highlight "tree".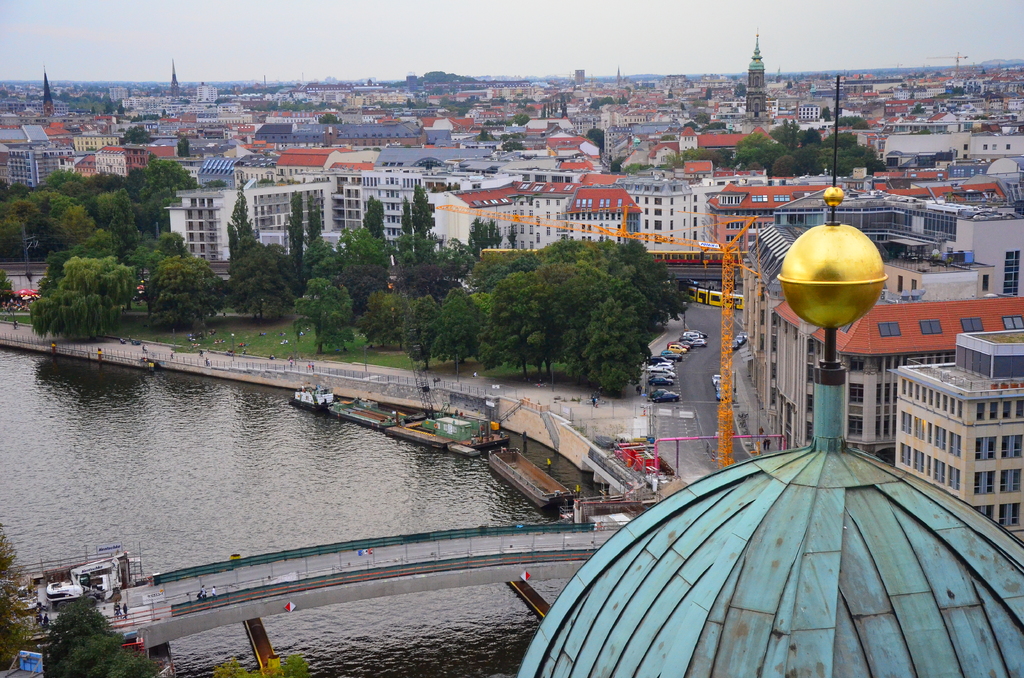
Highlighted region: box(361, 293, 402, 353).
